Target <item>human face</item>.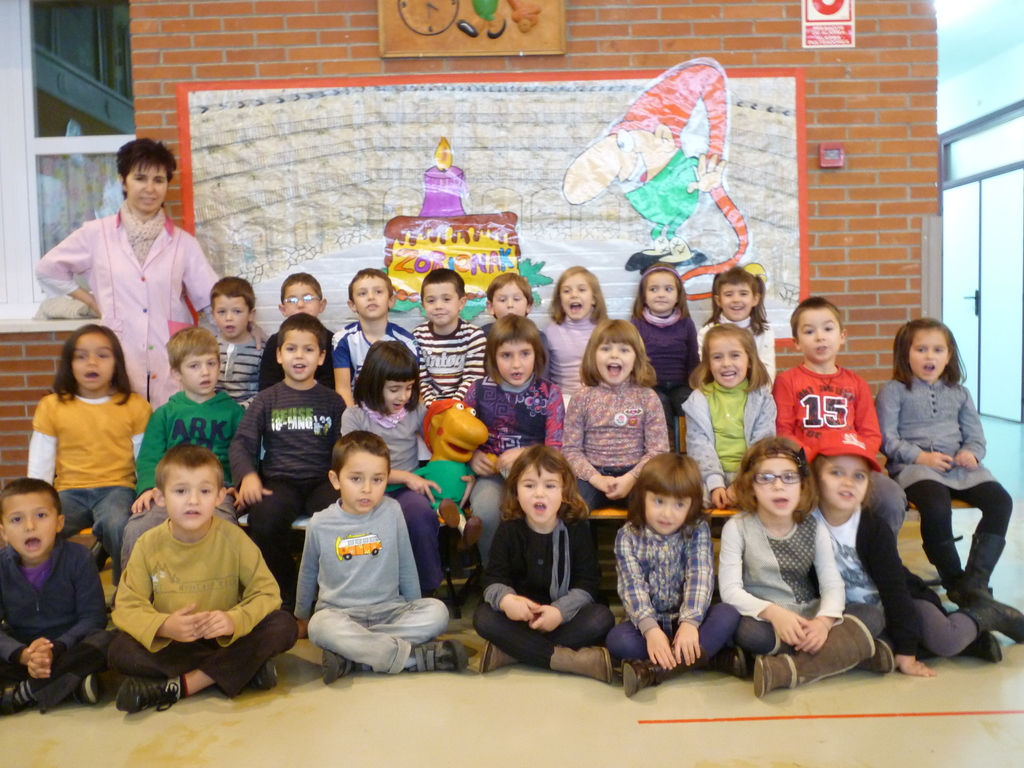
Target region: 715,282,755,320.
